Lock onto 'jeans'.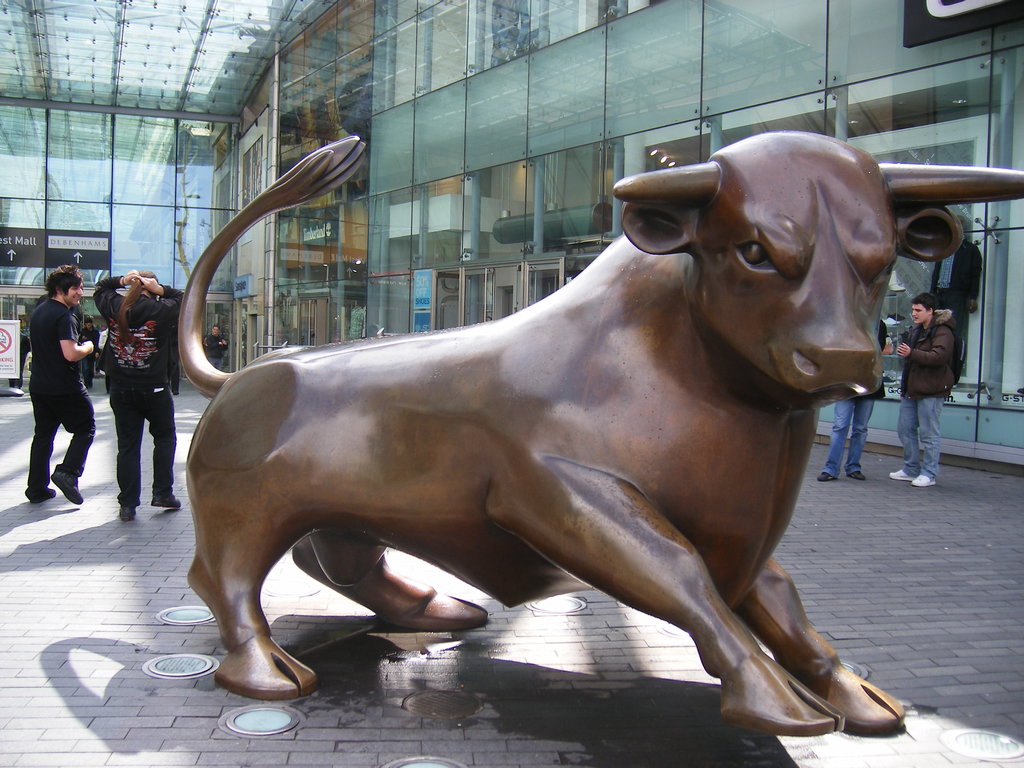
Locked: box=[892, 391, 948, 480].
